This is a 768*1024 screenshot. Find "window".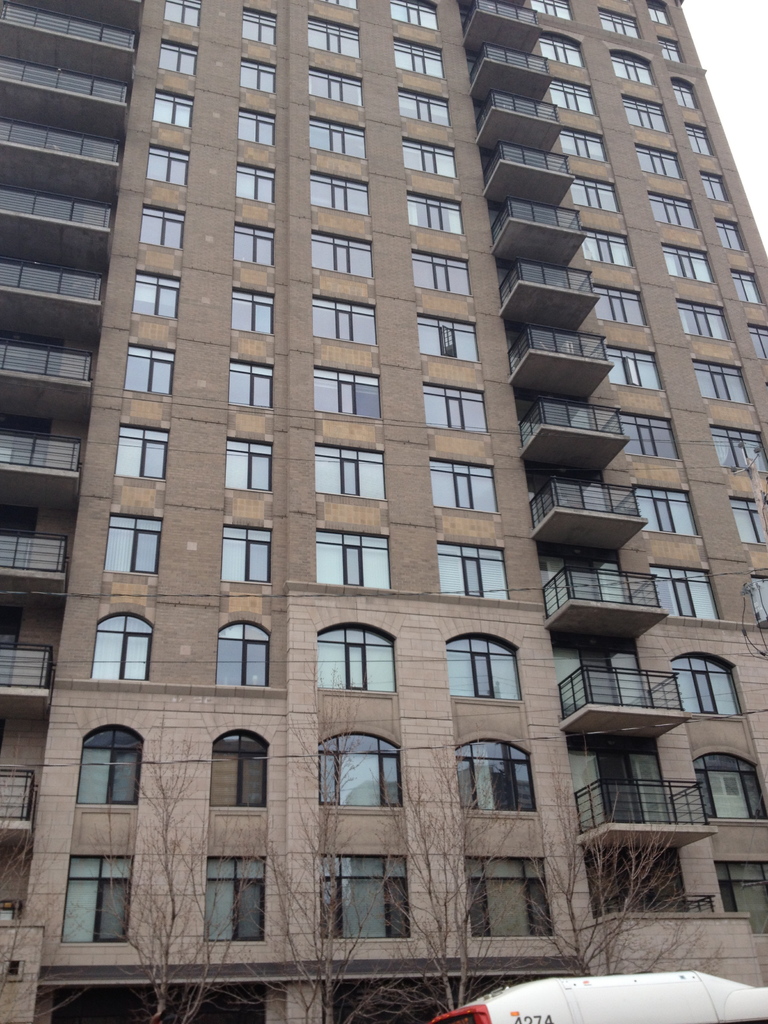
Bounding box: bbox=(569, 179, 625, 218).
